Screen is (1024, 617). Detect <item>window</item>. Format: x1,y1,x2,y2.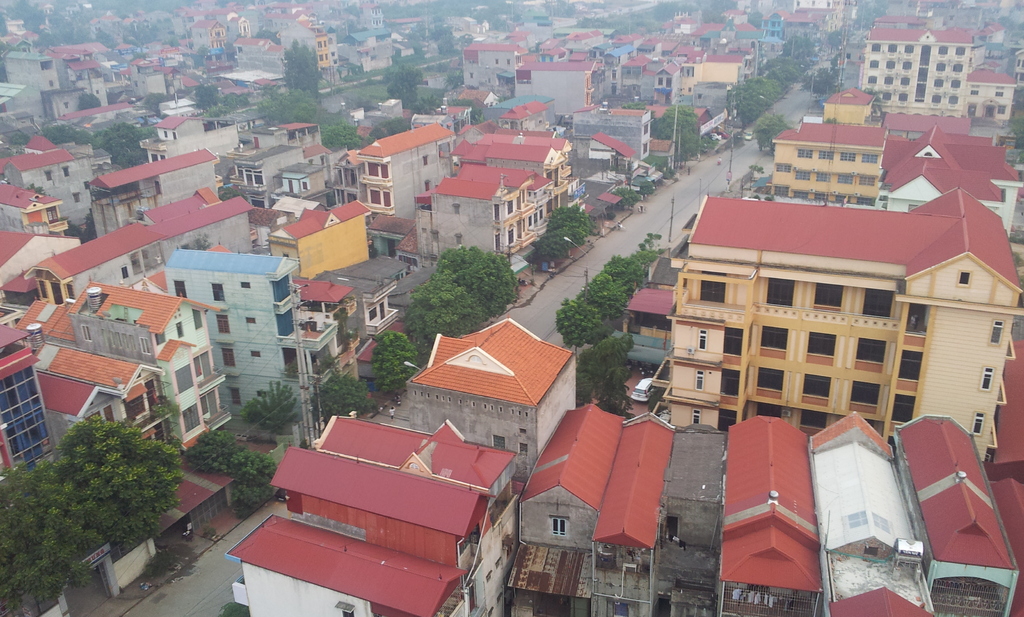
691,407,700,423.
